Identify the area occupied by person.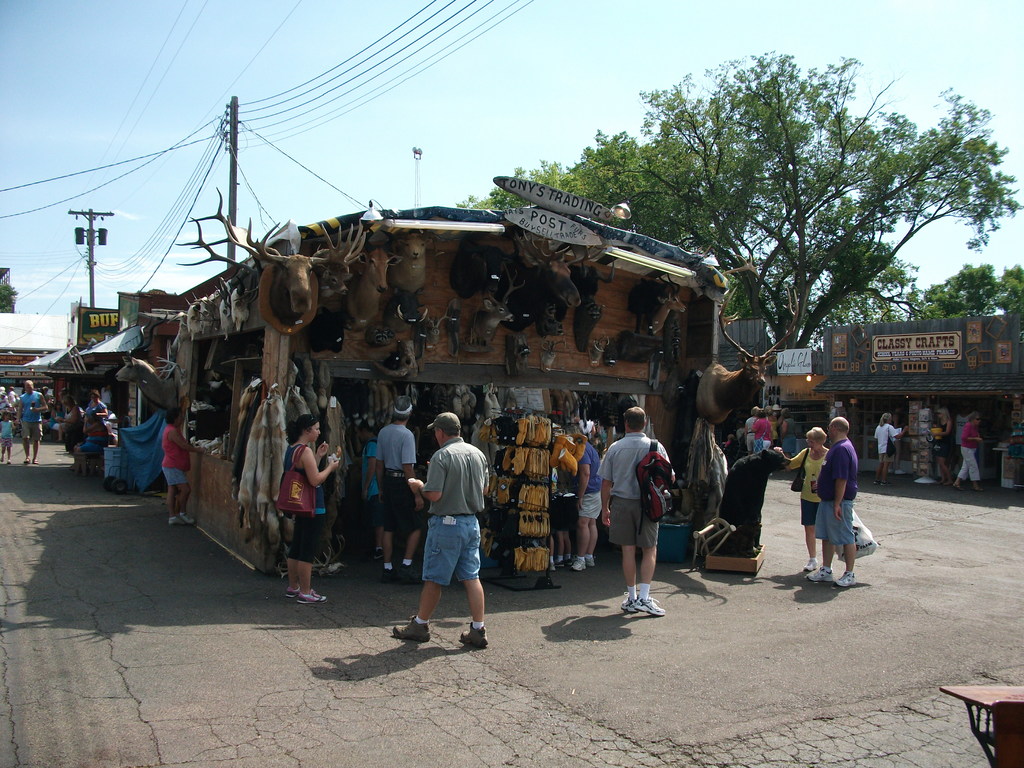
Area: crop(932, 406, 956, 483).
